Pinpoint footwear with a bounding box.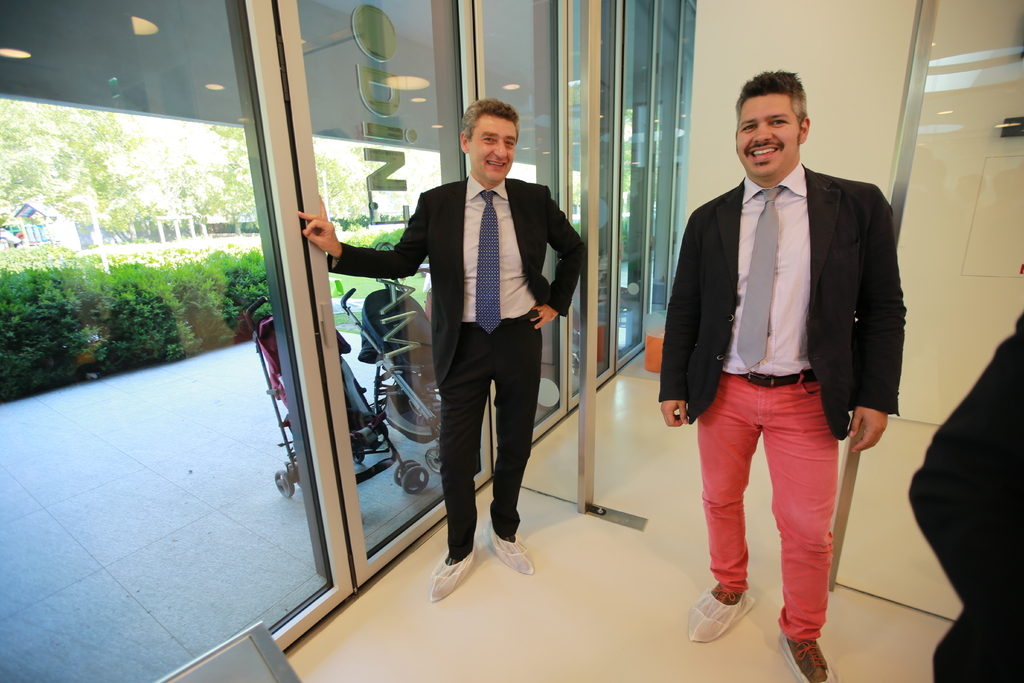
786, 633, 829, 682.
